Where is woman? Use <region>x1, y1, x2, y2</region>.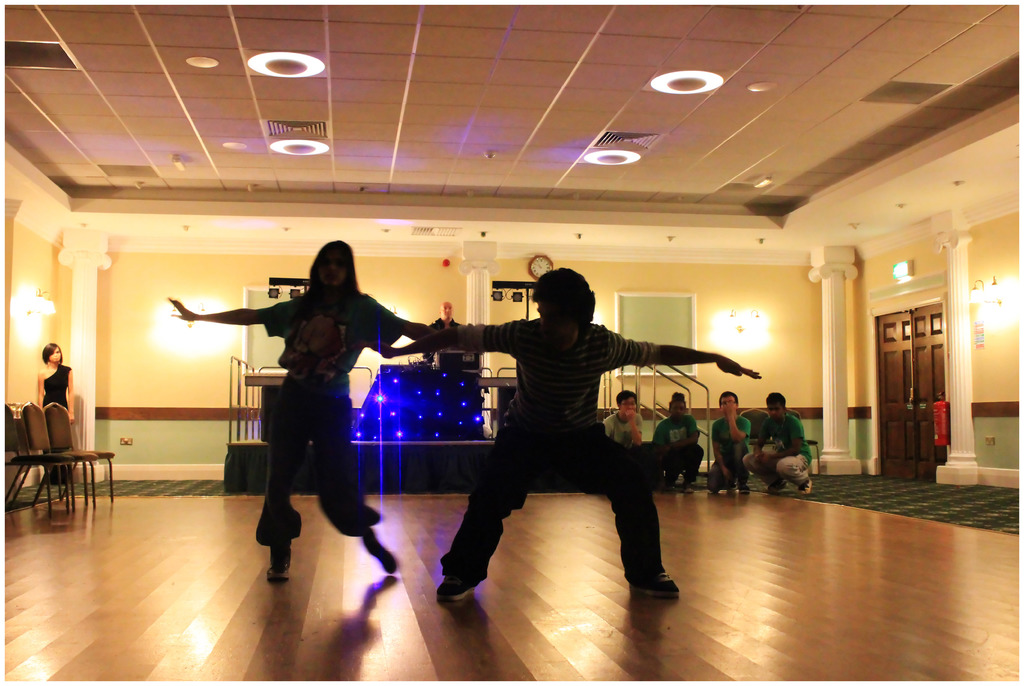
<region>209, 243, 420, 560</region>.
